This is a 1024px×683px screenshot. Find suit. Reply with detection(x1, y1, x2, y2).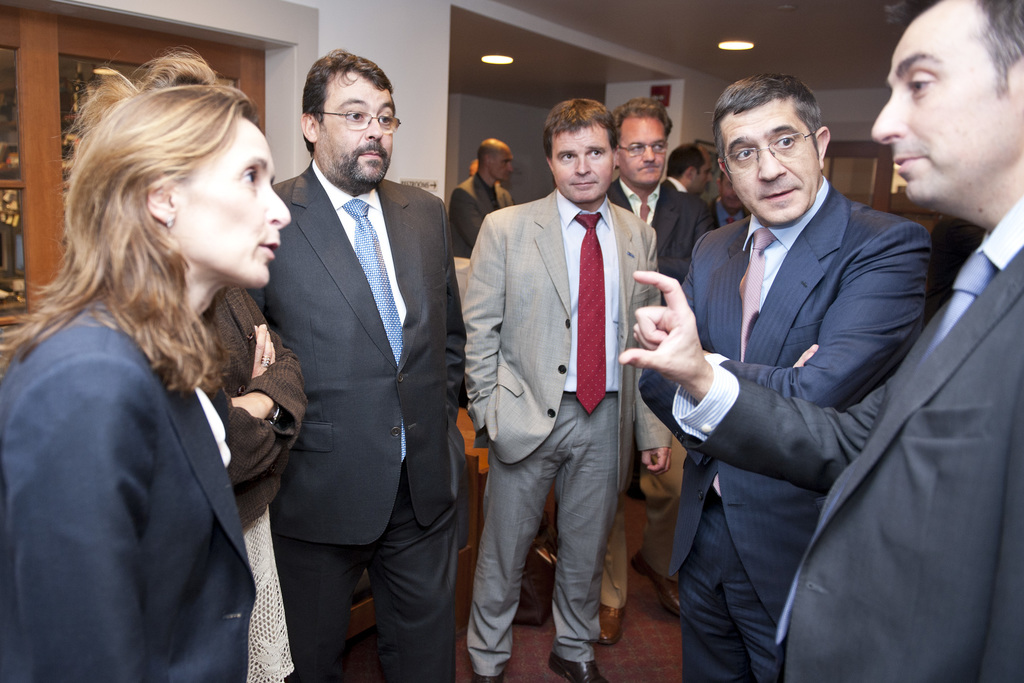
detection(659, 173, 687, 191).
